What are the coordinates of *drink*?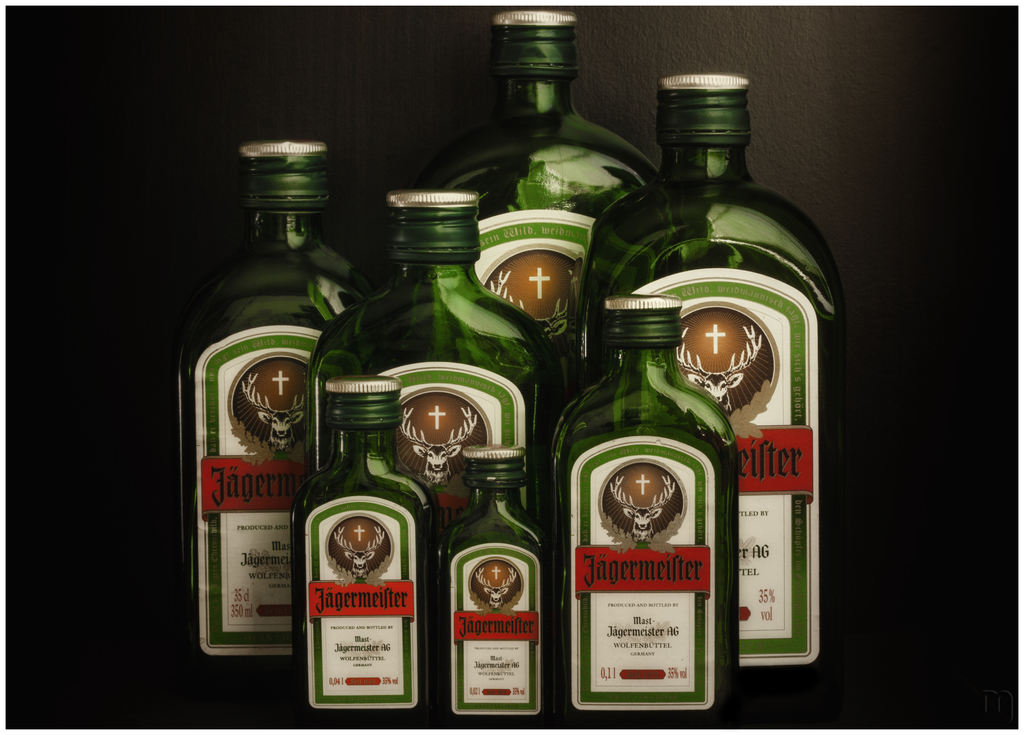
<region>184, 135, 337, 682</region>.
